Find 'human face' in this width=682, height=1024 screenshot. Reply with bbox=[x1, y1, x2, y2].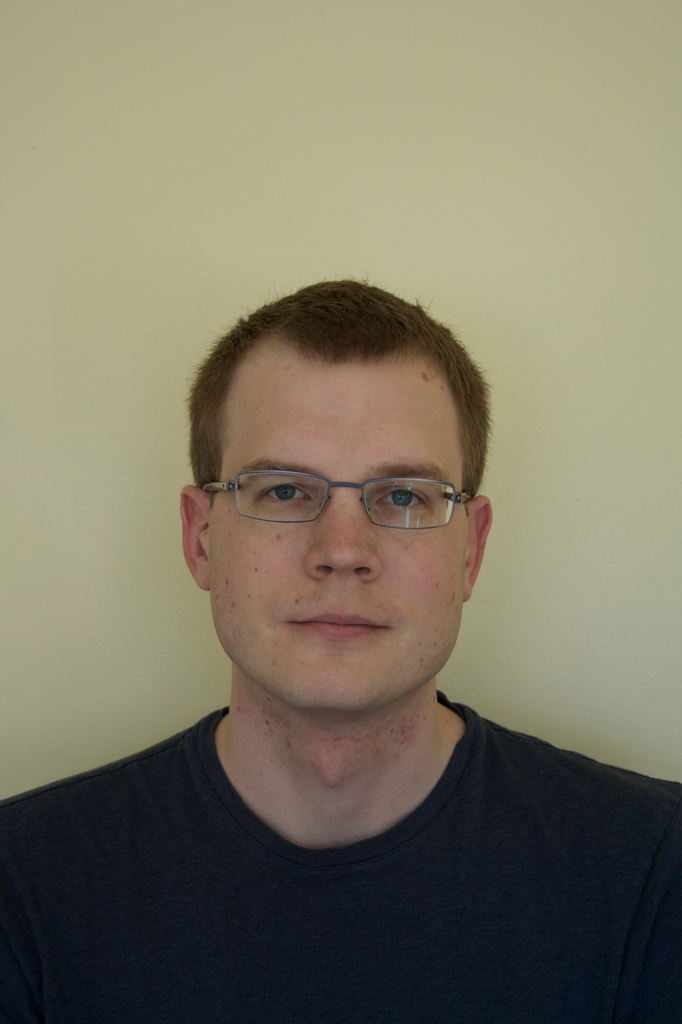
bbox=[204, 344, 466, 717].
